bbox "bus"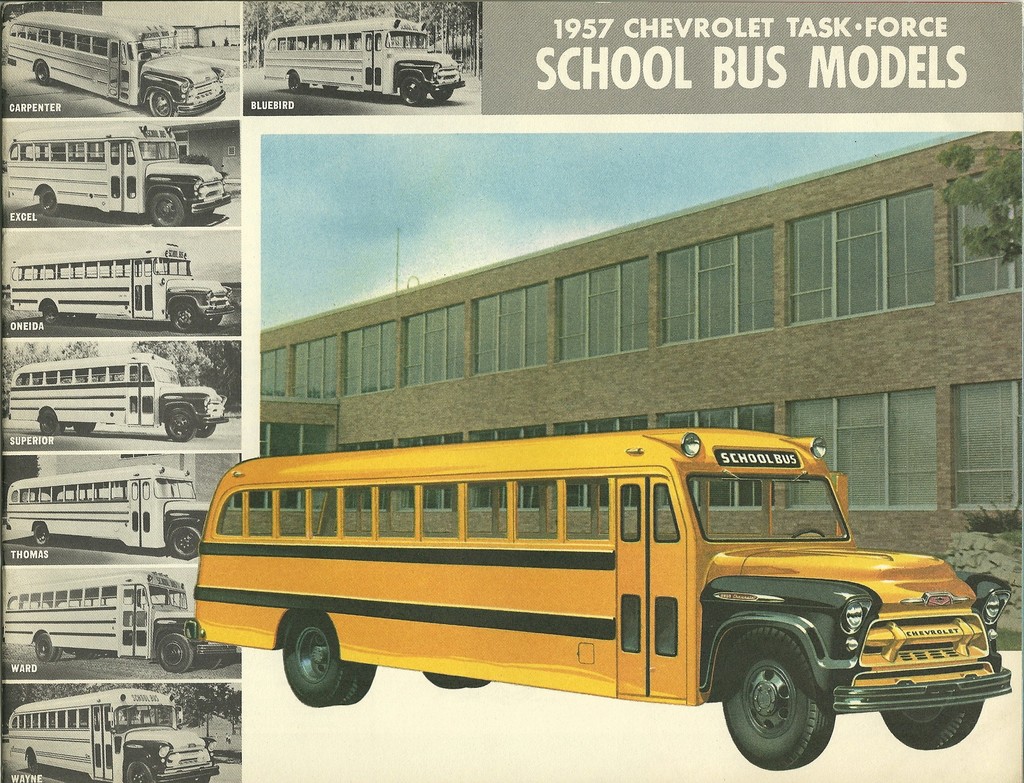
region(5, 569, 239, 673)
